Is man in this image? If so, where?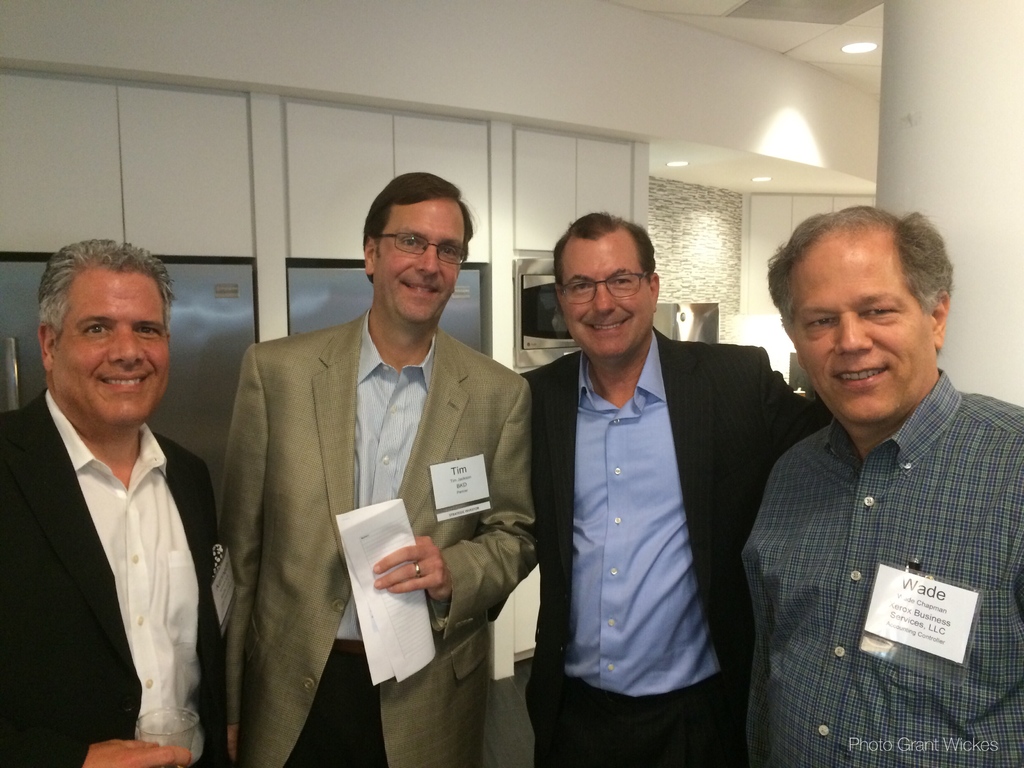
Yes, at x1=211 y1=169 x2=535 y2=767.
